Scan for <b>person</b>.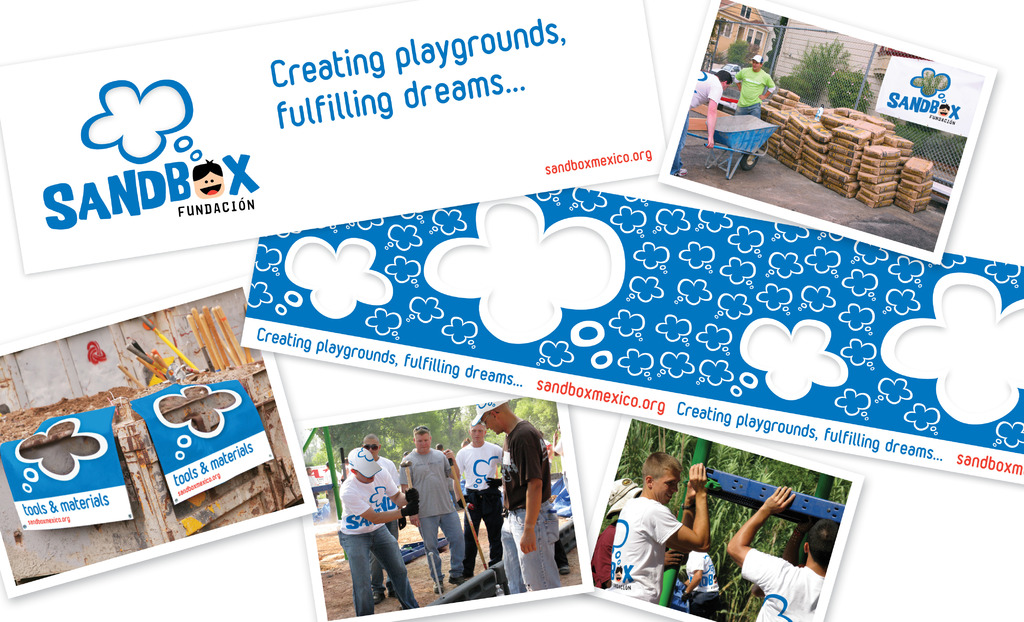
Scan result: [x1=452, y1=420, x2=504, y2=589].
